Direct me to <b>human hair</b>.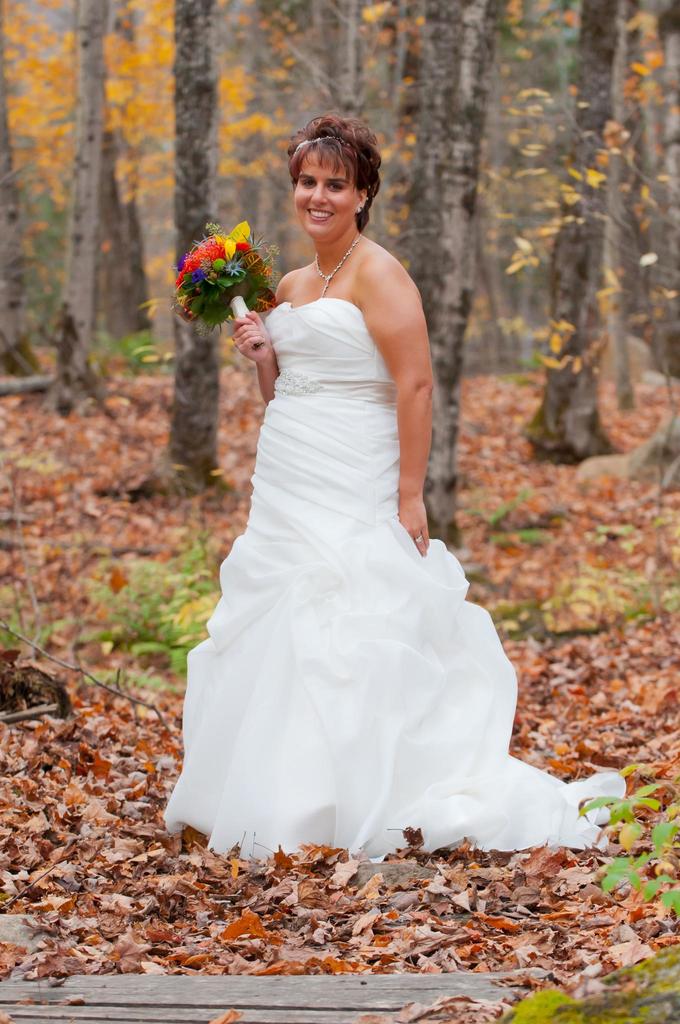
Direction: l=287, t=108, r=378, b=218.
